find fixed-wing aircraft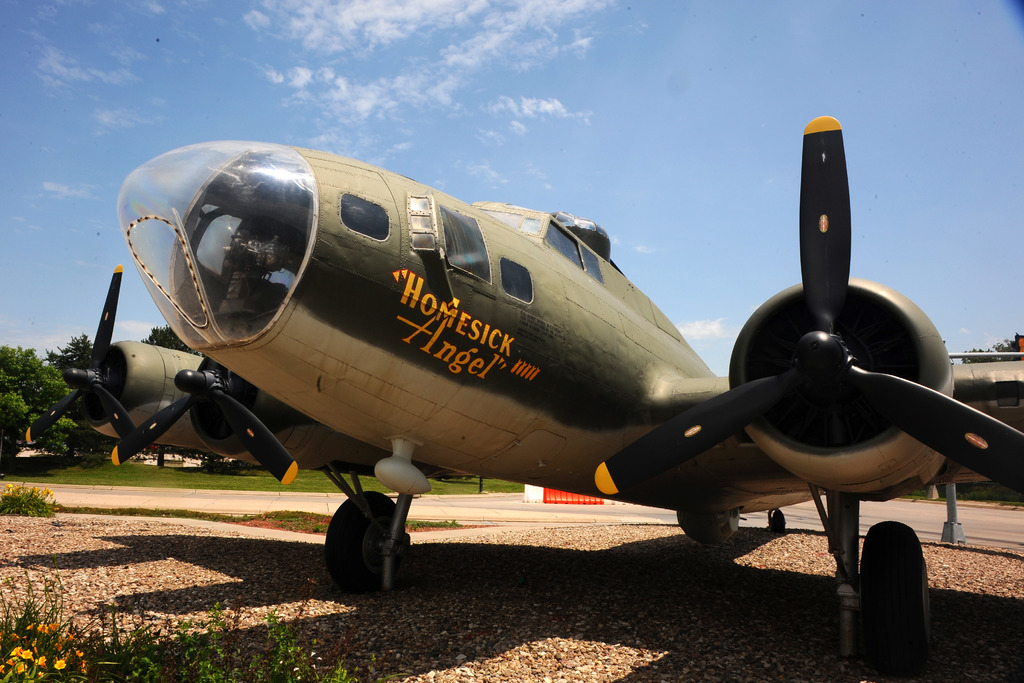
pyautogui.locateOnScreen(13, 111, 1023, 675)
